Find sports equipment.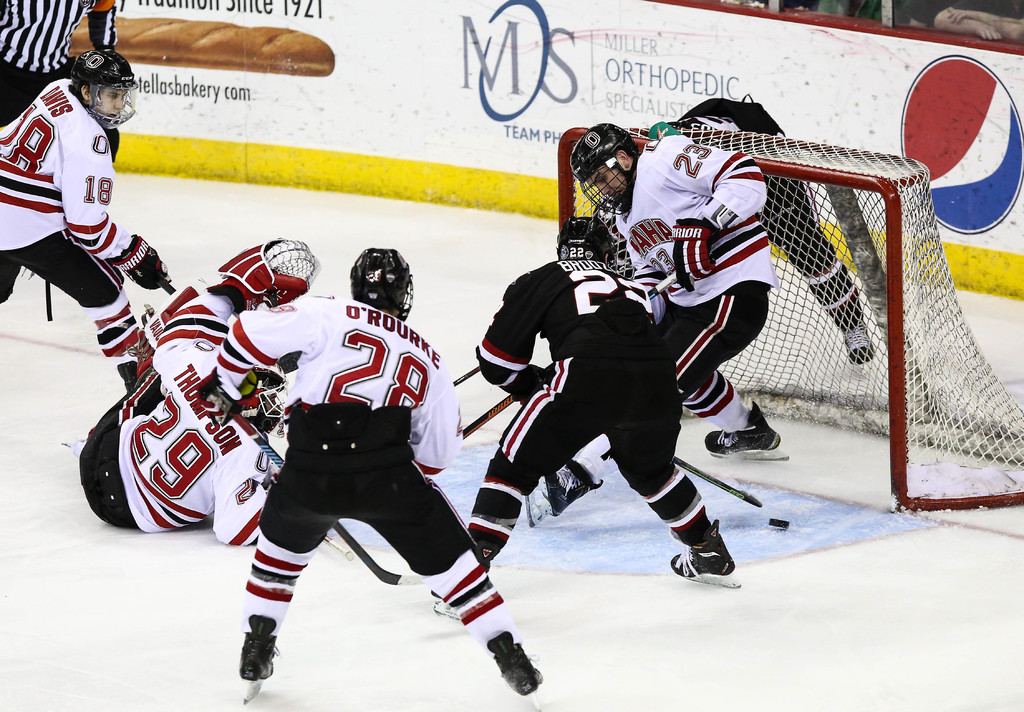
left=673, top=215, right=716, bottom=294.
